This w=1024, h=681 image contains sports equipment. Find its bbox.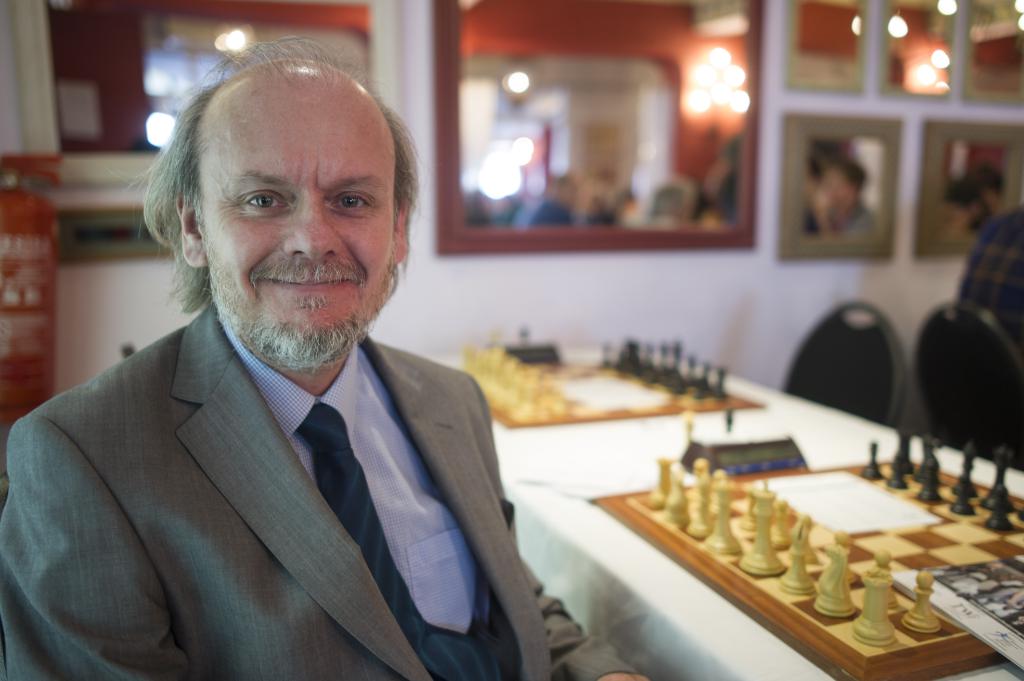
bbox(588, 458, 1010, 680).
